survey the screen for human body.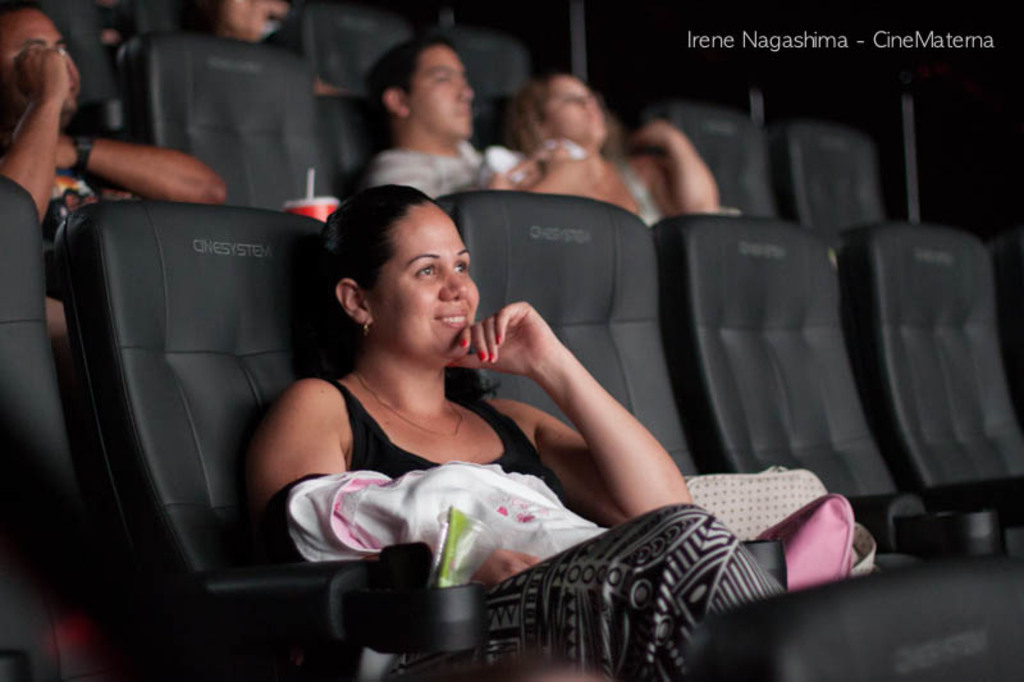
Survey found: [x1=378, y1=143, x2=613, y2=202].
